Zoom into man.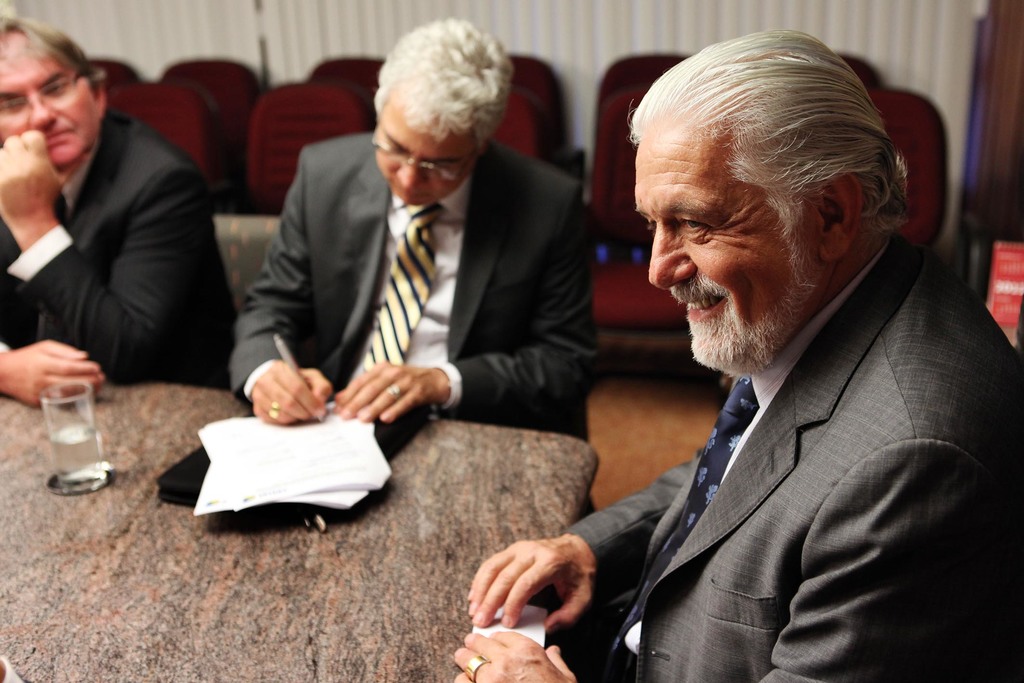
Zoom target: x1=0, y1=0, x2=233, y2=409.
